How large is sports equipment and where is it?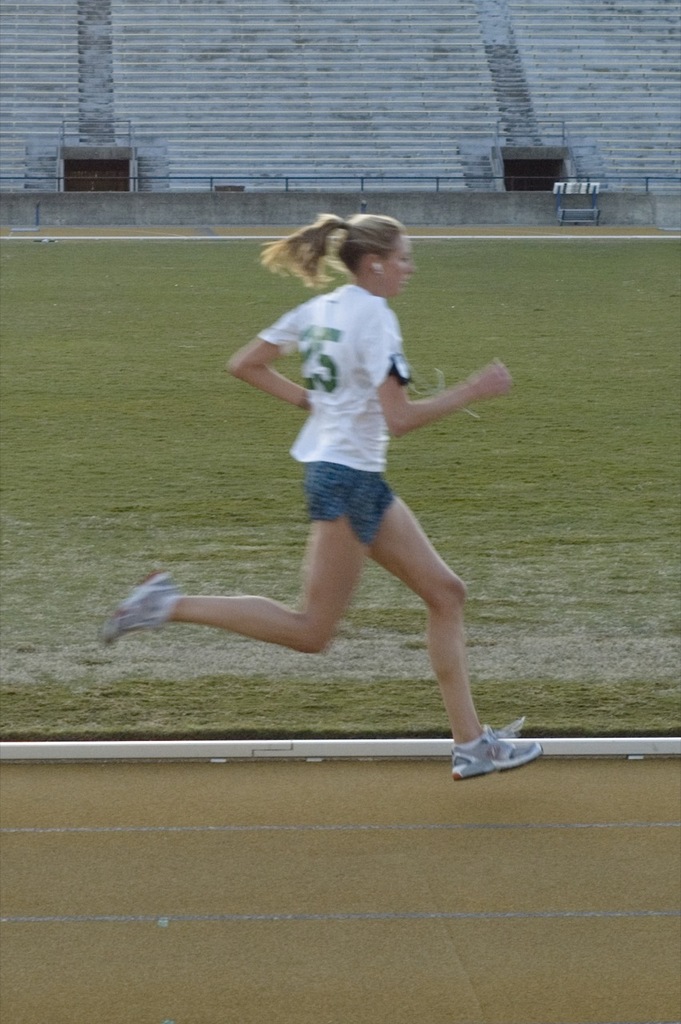
Bounding box: (96,572,186,643).
